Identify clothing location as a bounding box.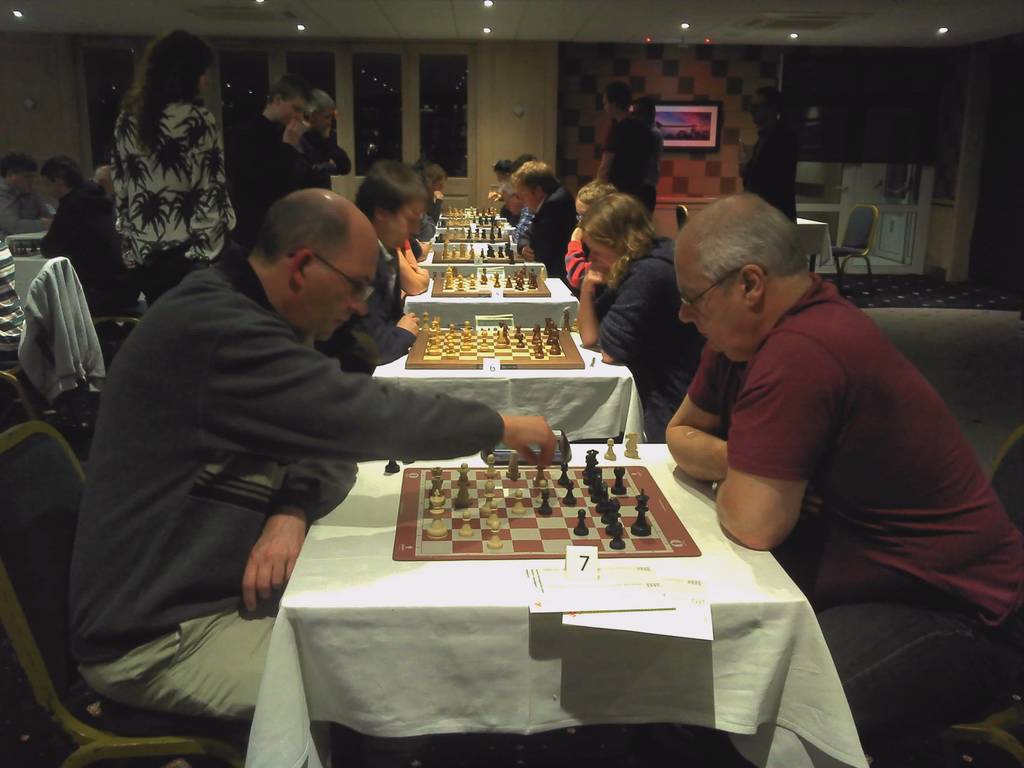
l=0, t=240, r=25, b=372.
